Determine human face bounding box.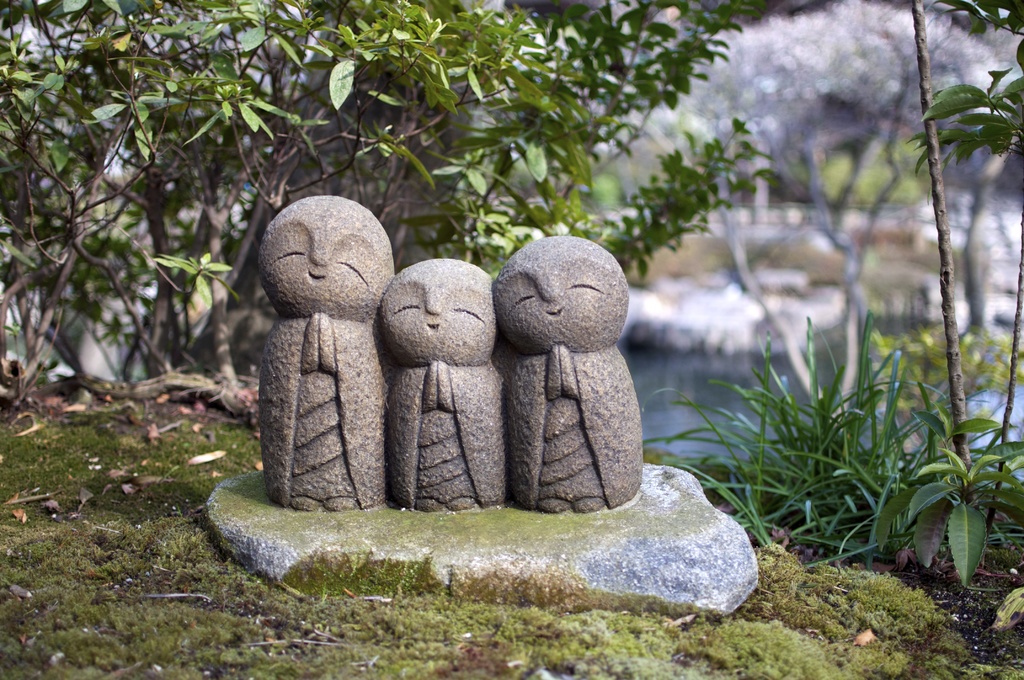
Determined: (left=259, top=204, right=392, bottom=319).
